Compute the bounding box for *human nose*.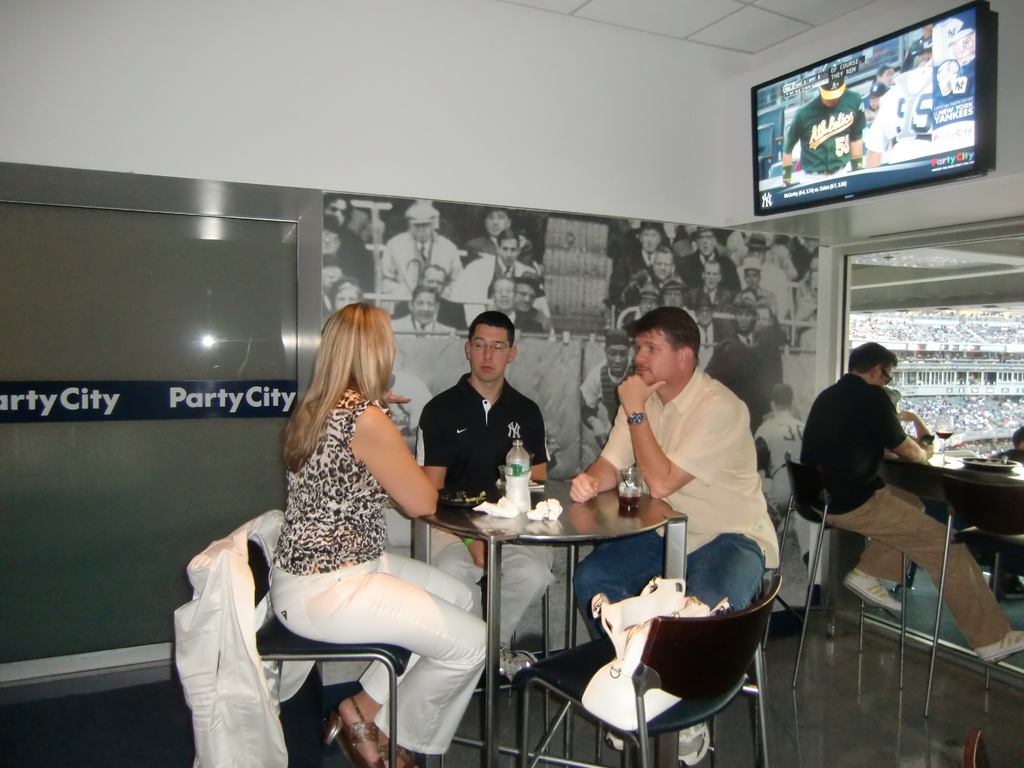
region(483, 347, 492, 360).
